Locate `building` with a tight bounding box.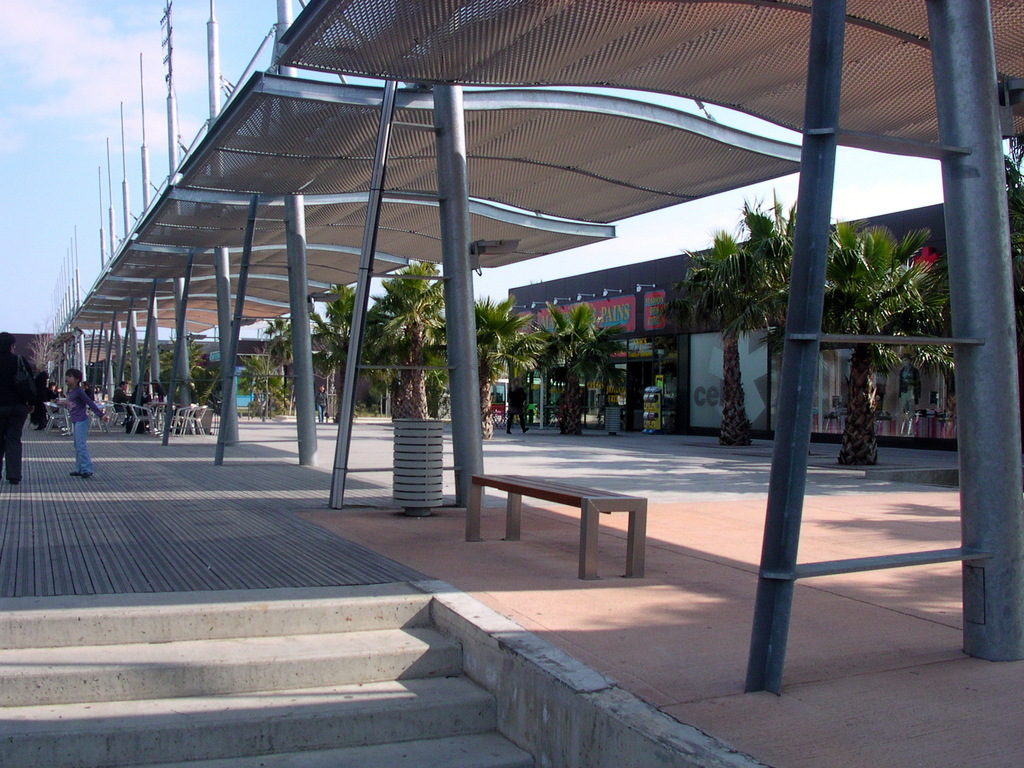
508/187/1023/449.
